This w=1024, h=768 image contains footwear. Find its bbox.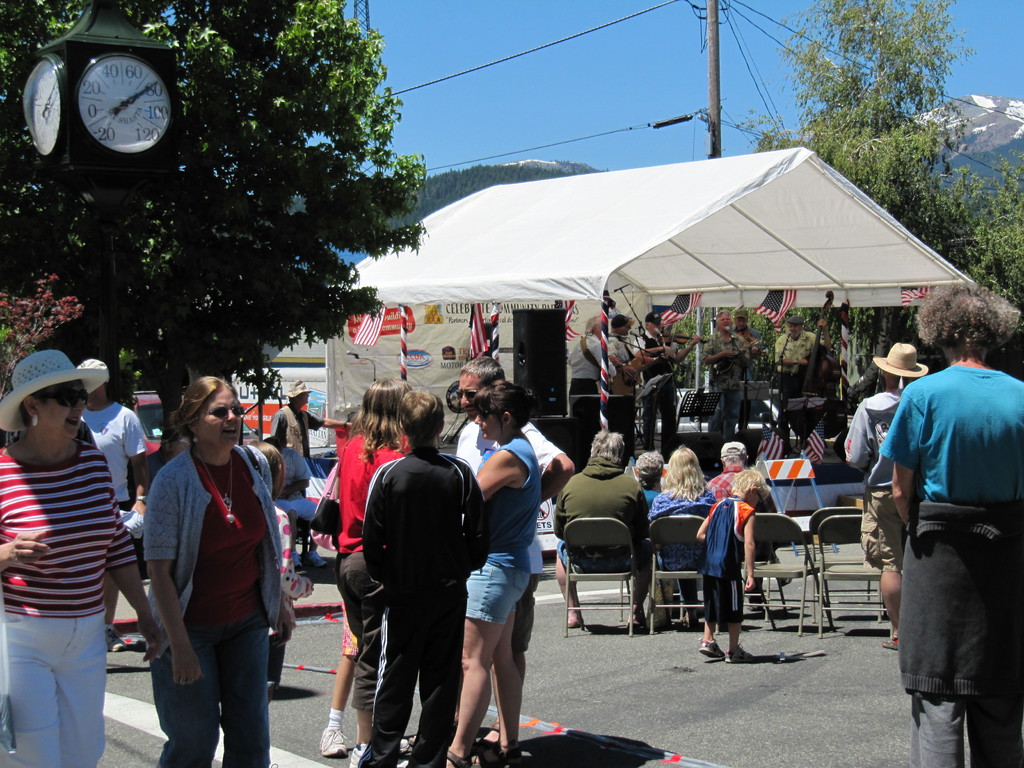
[left=696, top=637, right=724, bottom=658].
